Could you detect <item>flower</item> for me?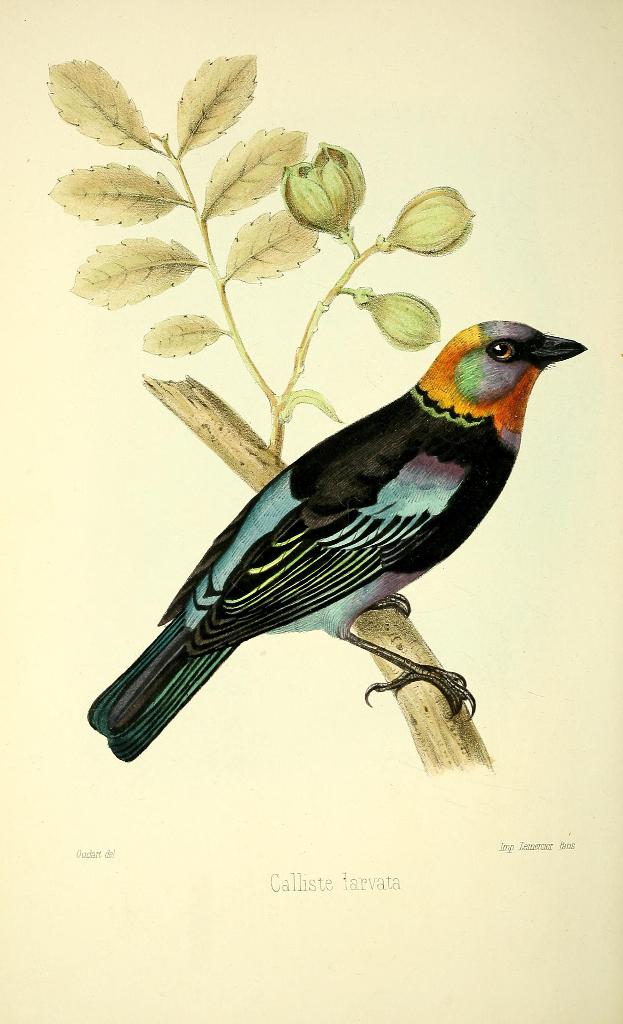
Detection result: 378/187/476/255.
